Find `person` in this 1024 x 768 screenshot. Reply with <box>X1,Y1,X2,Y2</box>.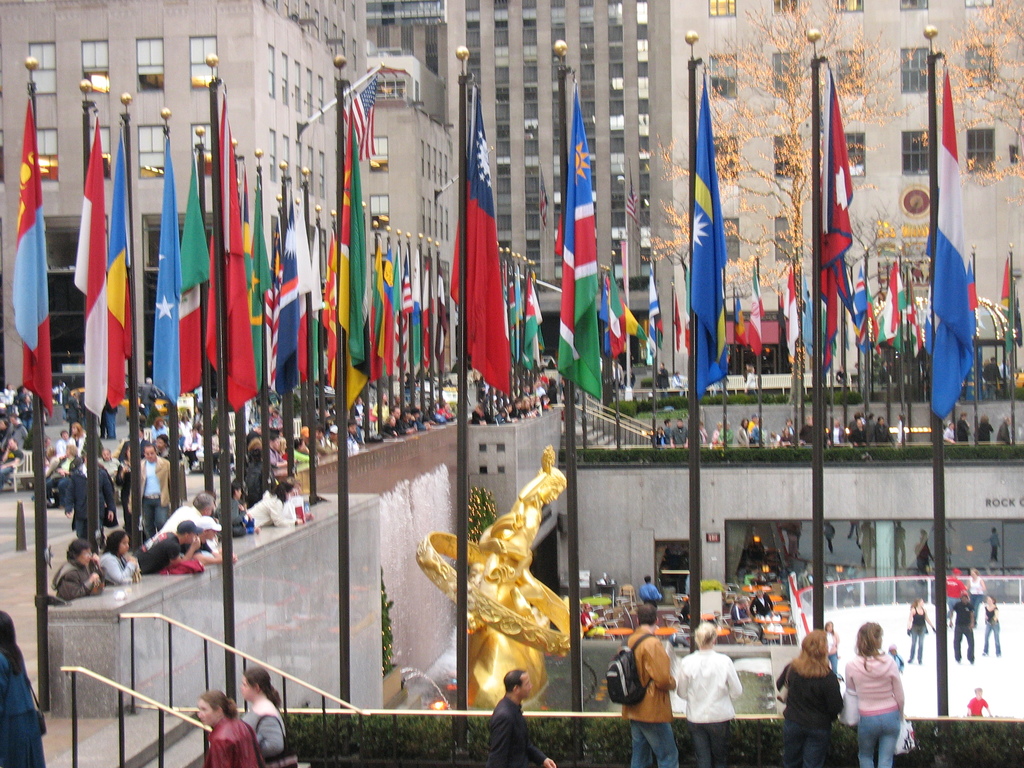
<box>243,669,289,767</box>.
